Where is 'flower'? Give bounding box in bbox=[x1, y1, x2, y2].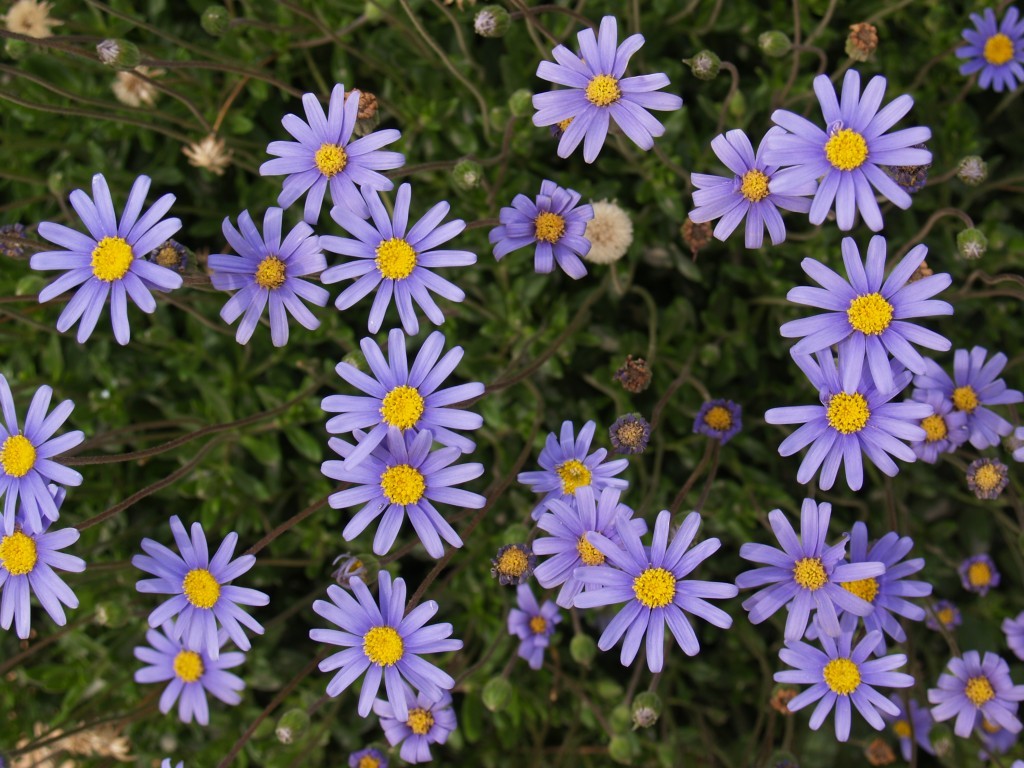
bbox=[531, 15, 686, 164].
